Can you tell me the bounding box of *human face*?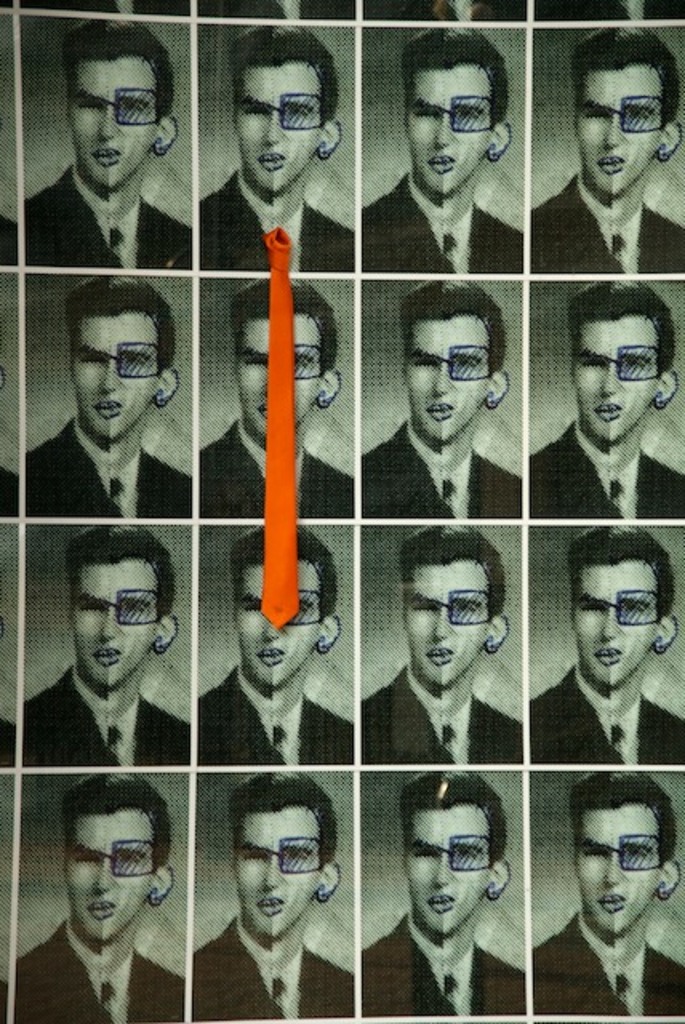
bbox=[568, 555, 661, 686].
